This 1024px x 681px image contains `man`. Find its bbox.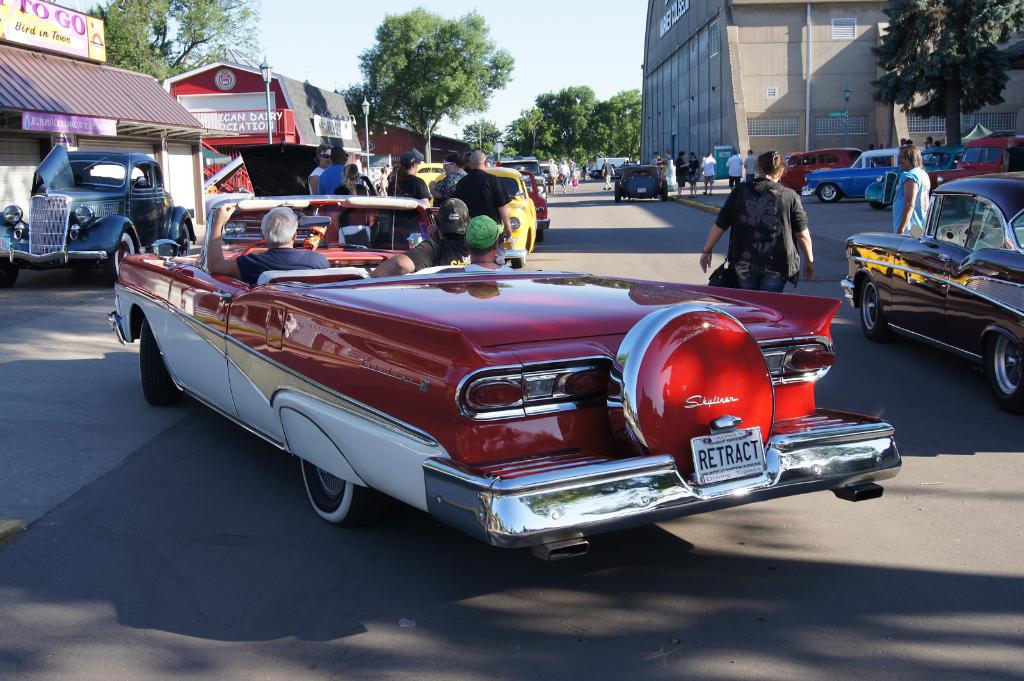
bbox=(567, 157, 576, 177).
